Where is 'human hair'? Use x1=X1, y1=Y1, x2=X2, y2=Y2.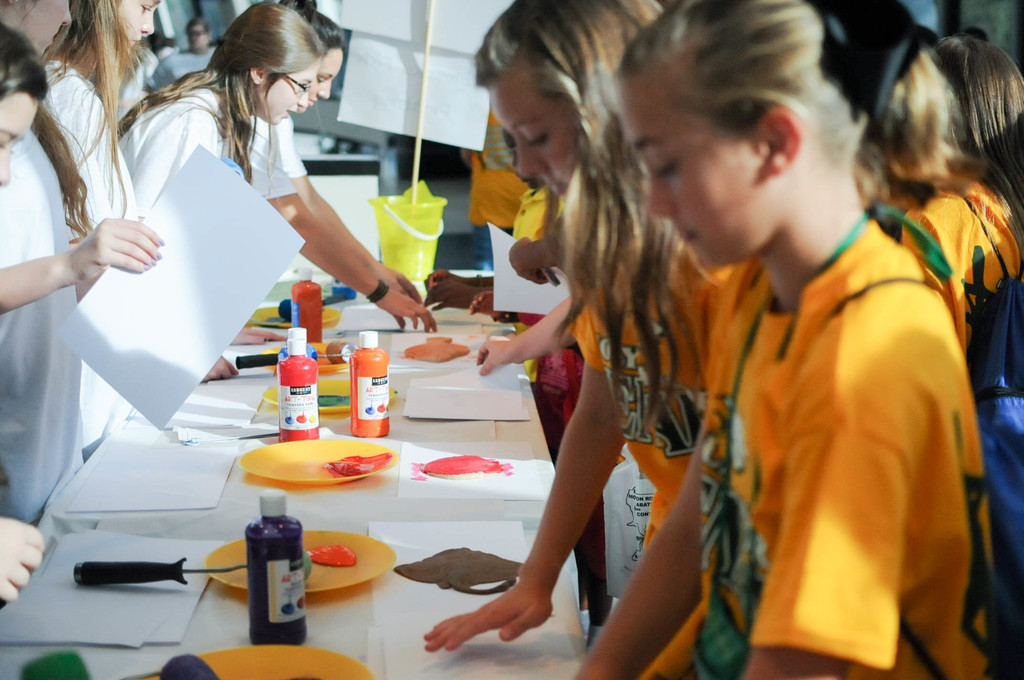
x1=115, y1=0, x2=330, y2=189.
